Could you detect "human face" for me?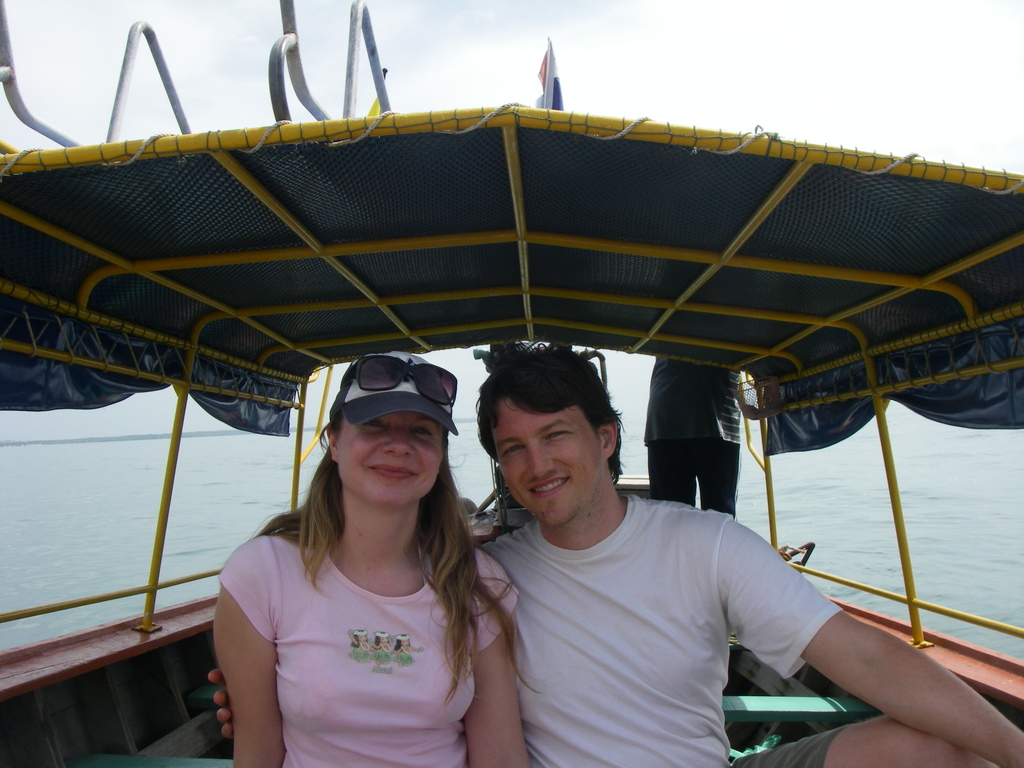
Detection result: x1=493 y1=398 x2=612 y2=524.
